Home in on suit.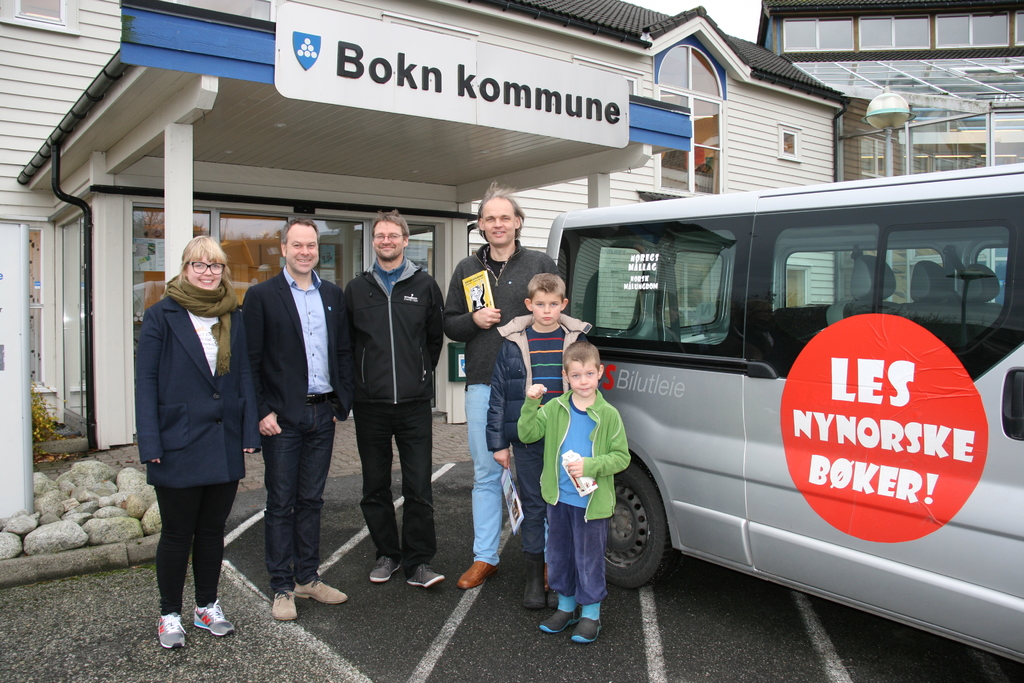
Homed in at (left=146, top=294, right=266, bottom=488).
